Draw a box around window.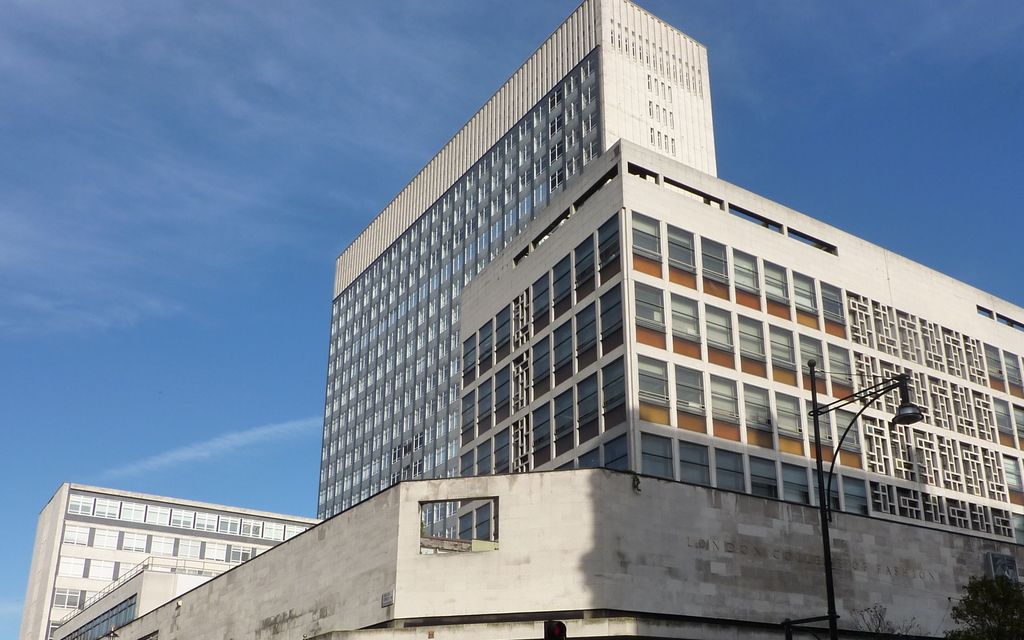
l=992, t=392, r=1023, b=448.
